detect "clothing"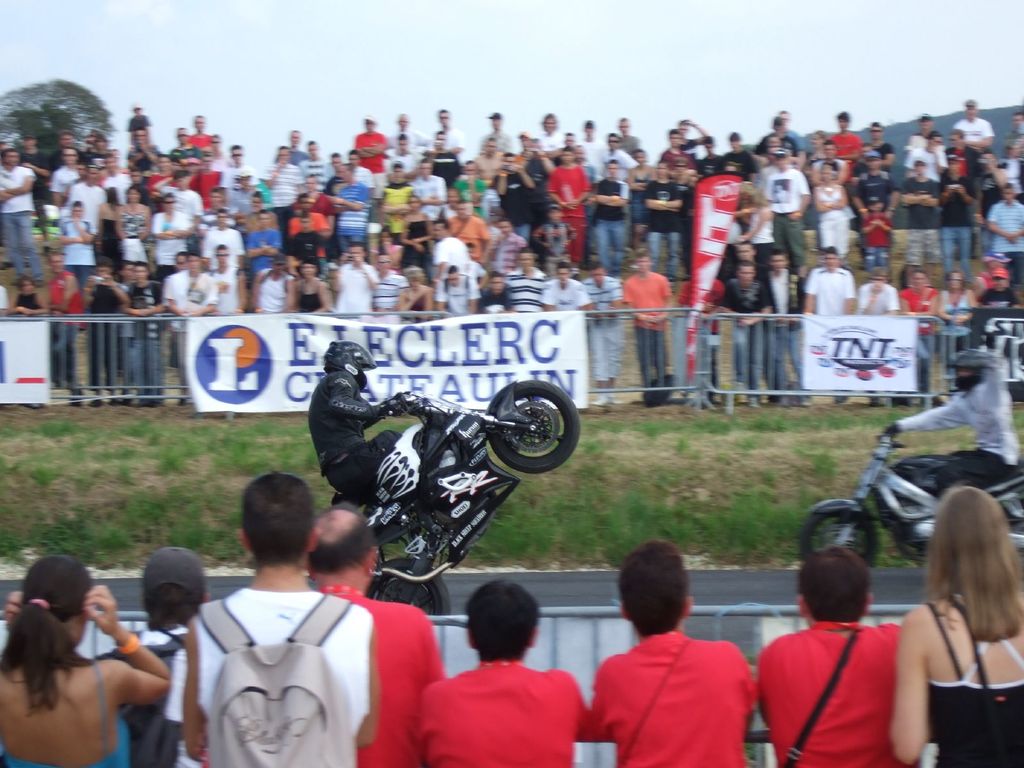
(left=164, top=189, right=206, bottom=210)
